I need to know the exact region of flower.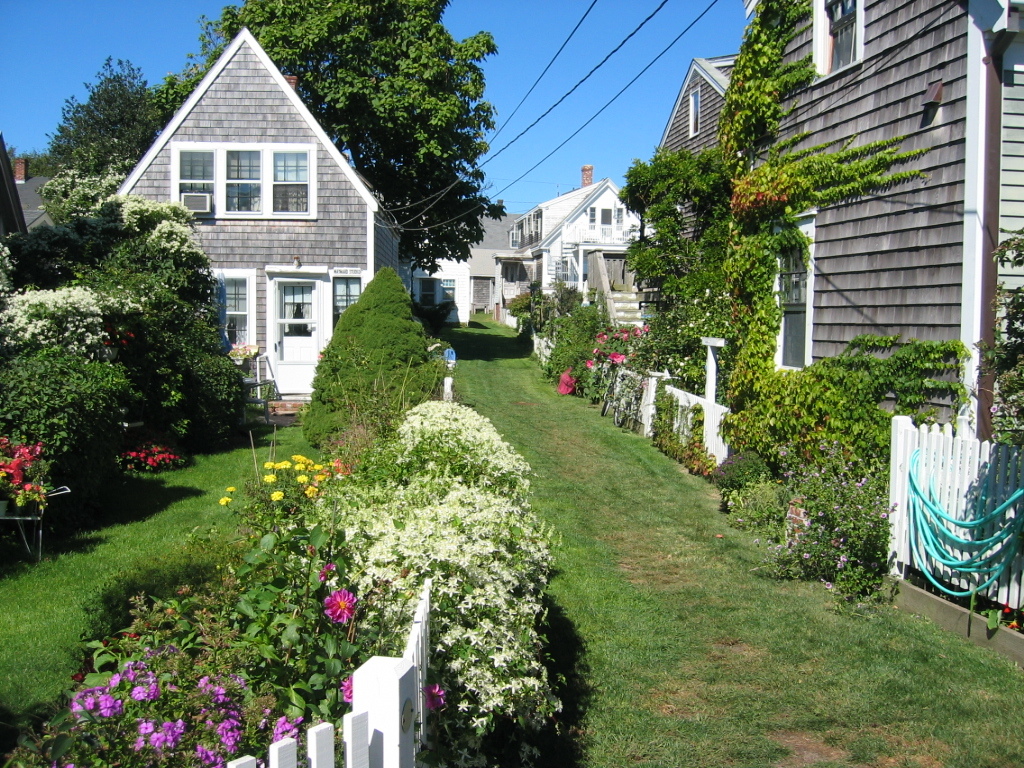
Region: bbox=(214, 494, 234, 506).
